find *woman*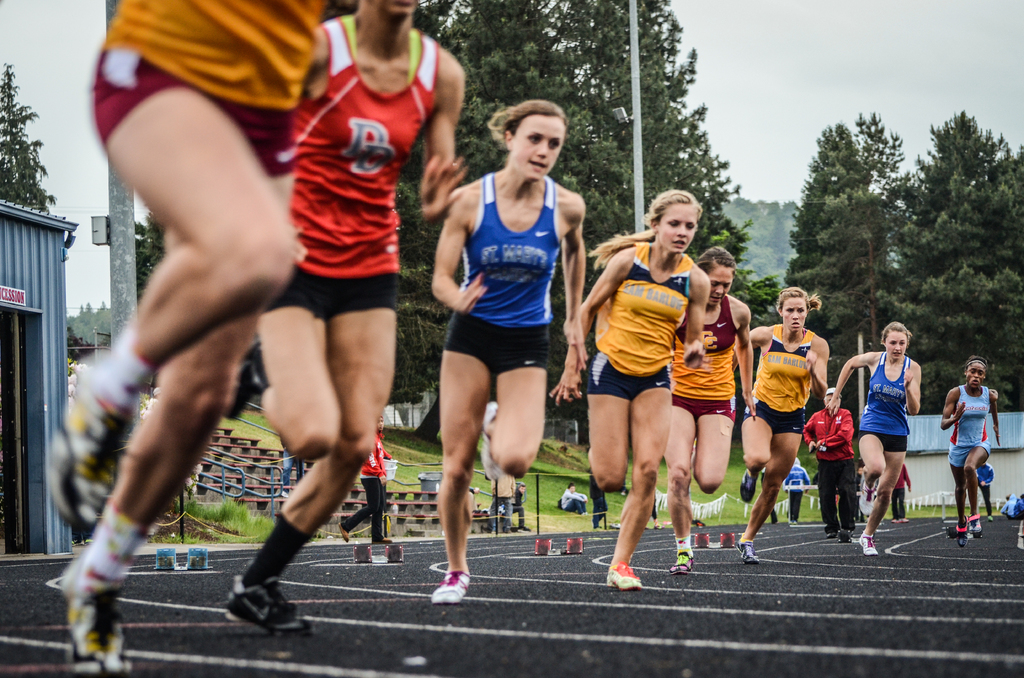
locate(668, 249, 755, 575)
